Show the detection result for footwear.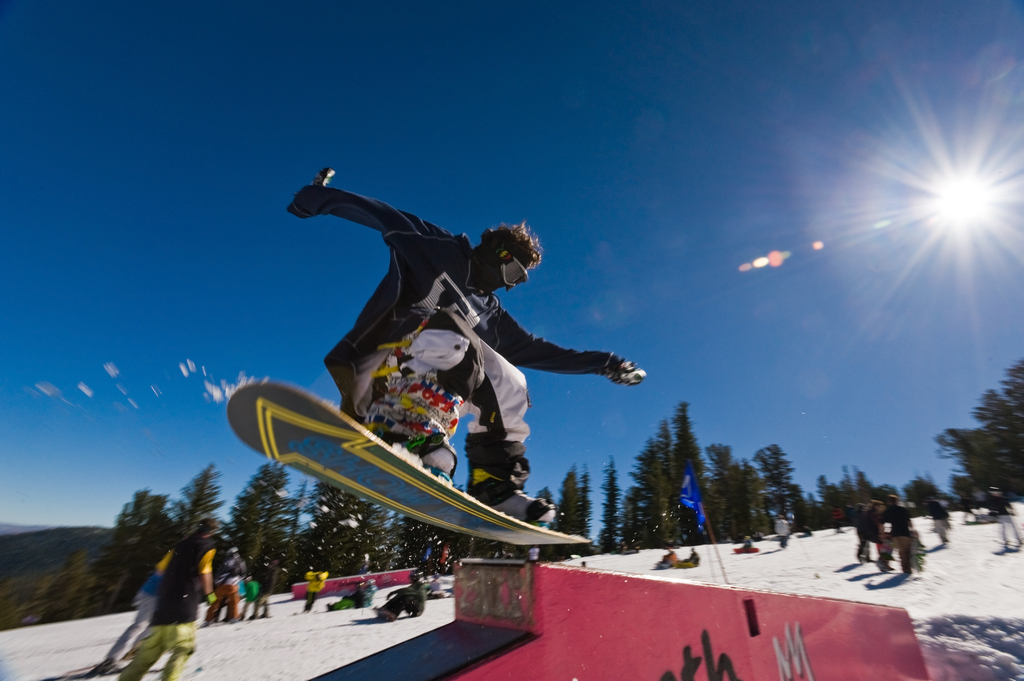
(left=467, top=463, right=556, bottom=517).
